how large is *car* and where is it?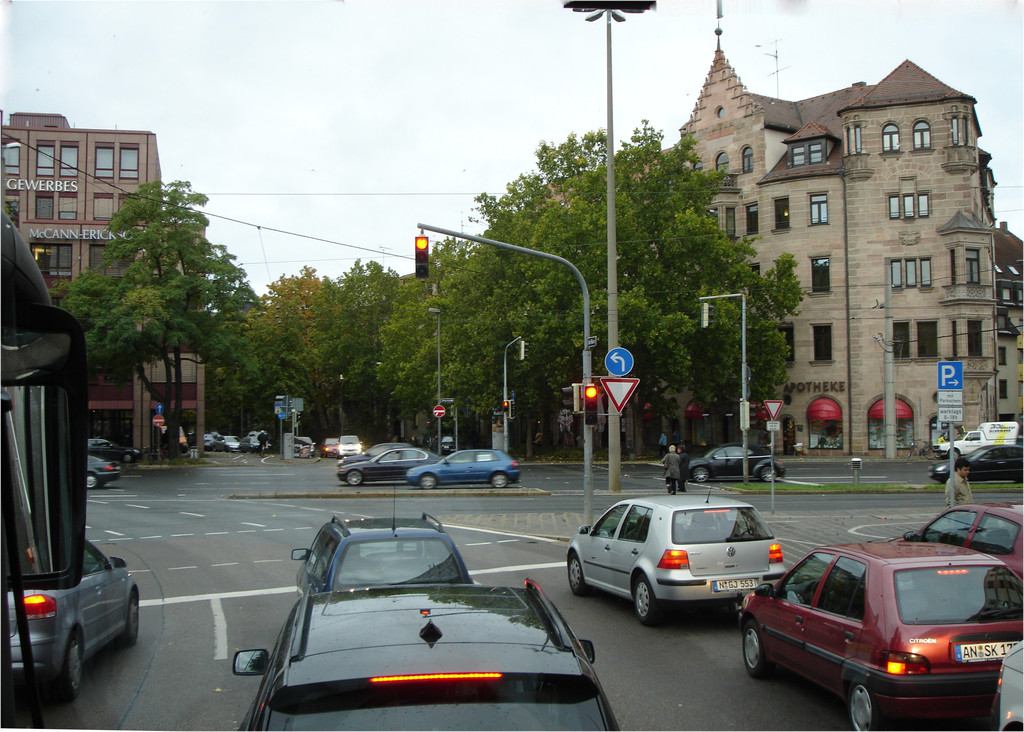
Bounding box: box(291, 481, 481, 595).
